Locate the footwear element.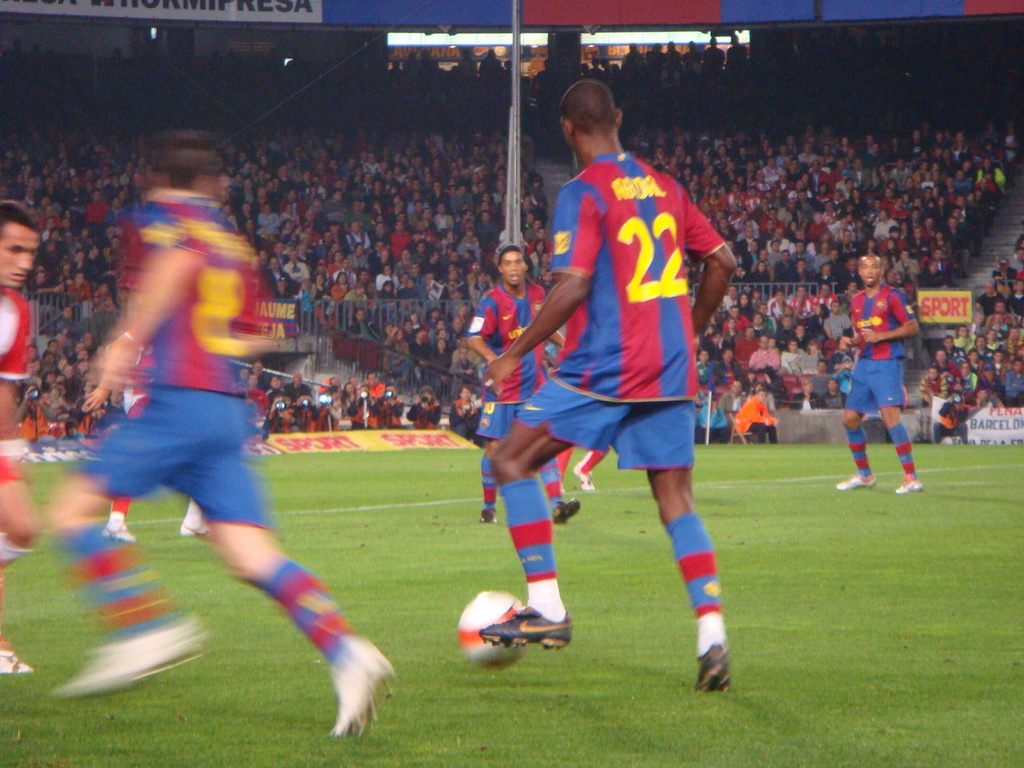
Element bbox: [x1=477, y1=507, x2=499, y2=527].
